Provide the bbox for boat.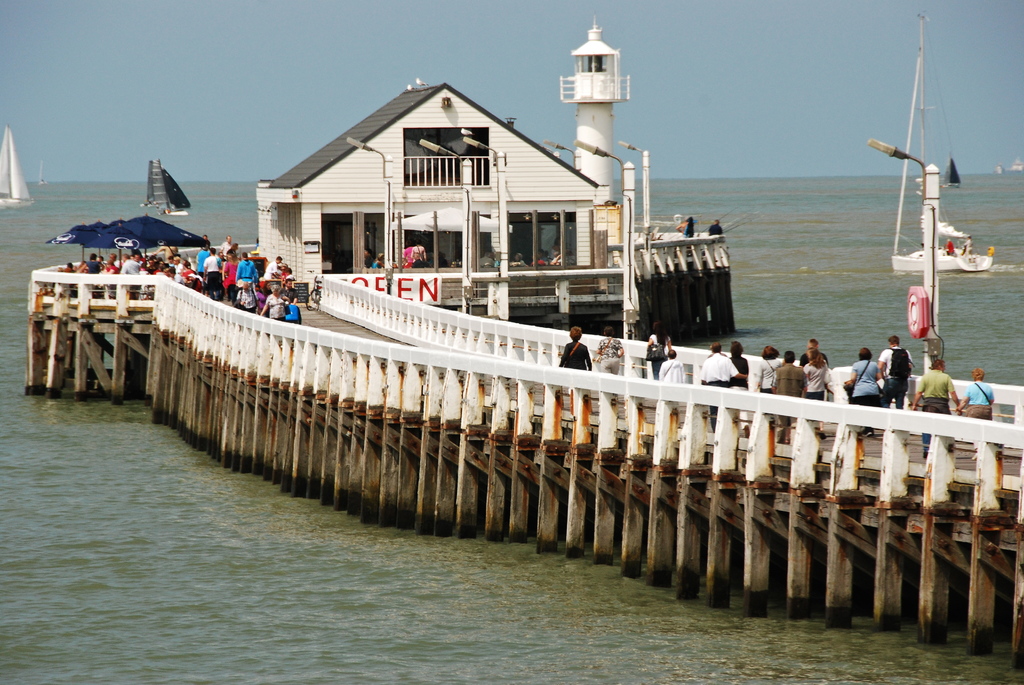
(left=114, top=157, right=156, bottom=217).
